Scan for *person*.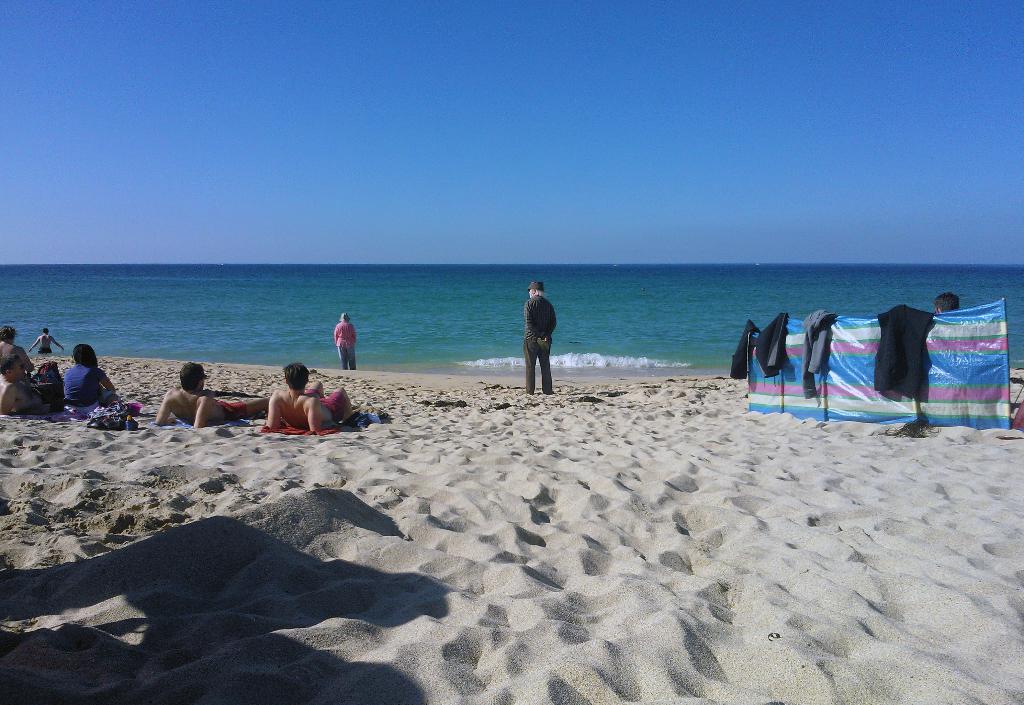
Scan result: locate(260, 361, 363, 433).
